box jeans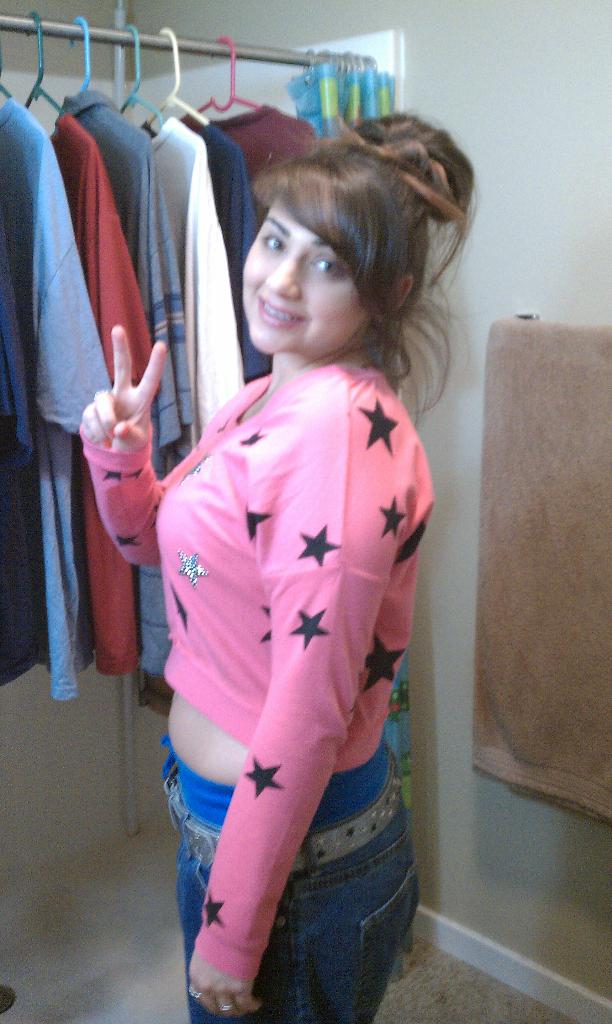
(left=177, top=799, right=423, bottom=1023)
